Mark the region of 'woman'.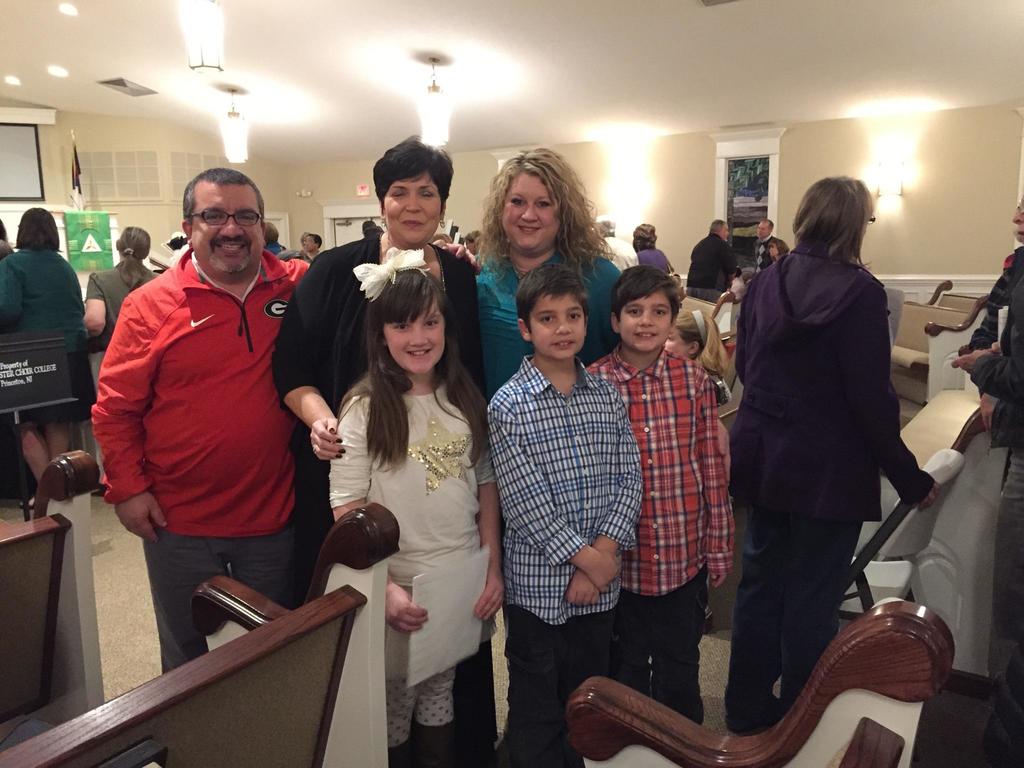
Region: 1, 207, 99, 515.
